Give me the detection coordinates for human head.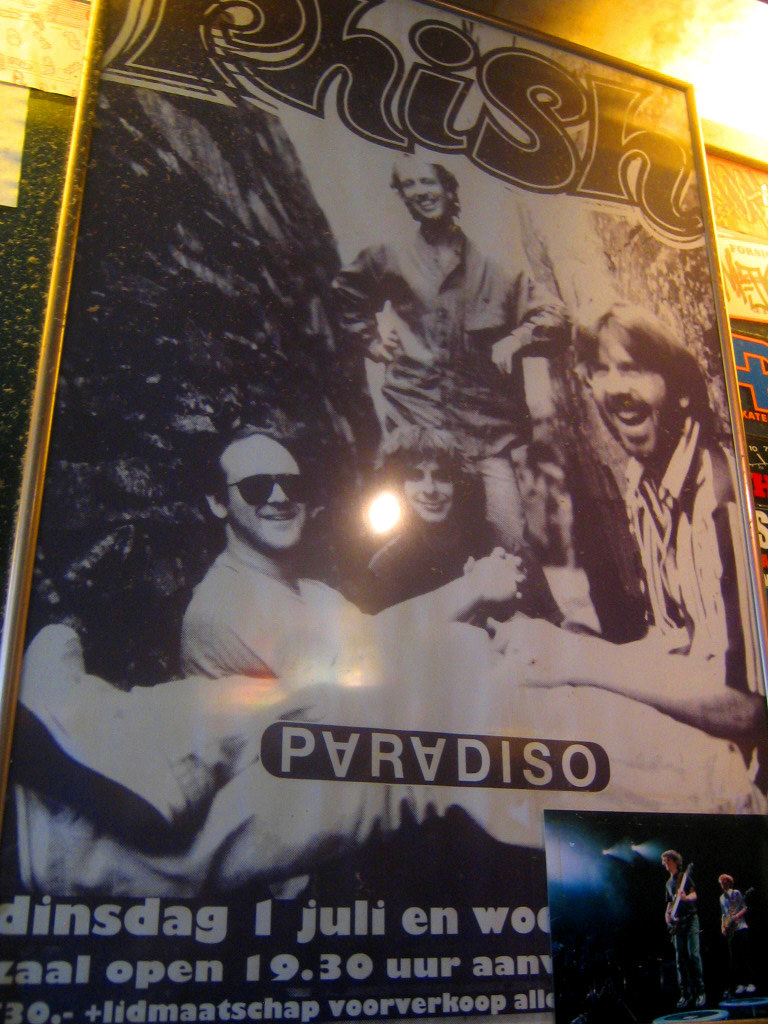
crop(662, 848, 685, 873).
